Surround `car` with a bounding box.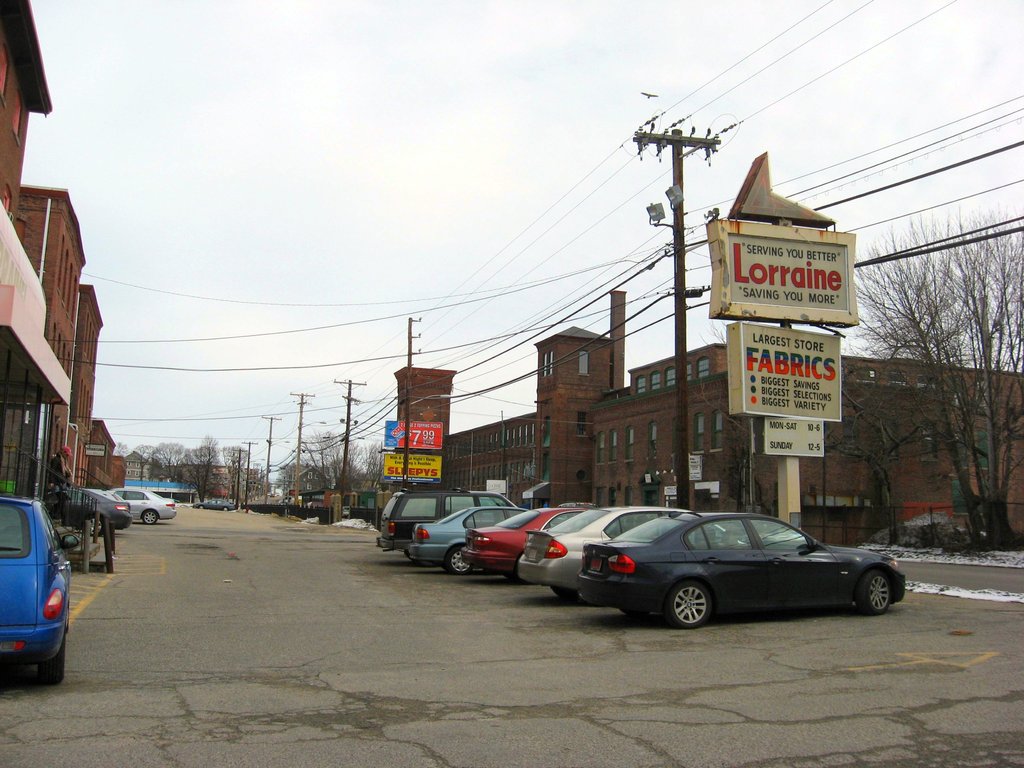
[51, 492, 131, 535].
